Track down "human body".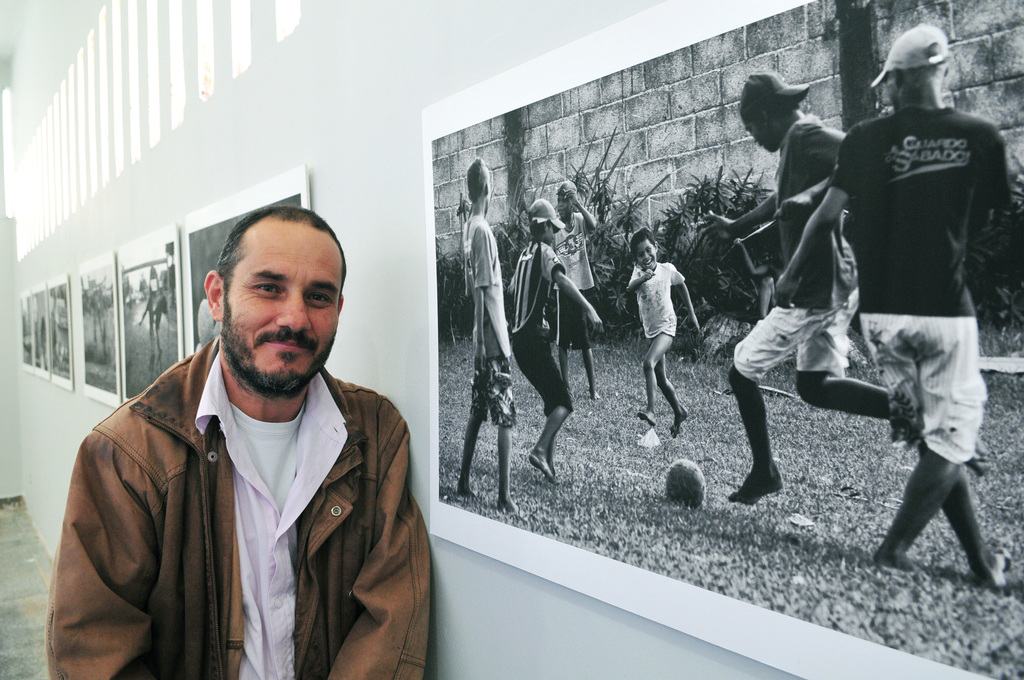
Tracked to [554,180,603,398].
